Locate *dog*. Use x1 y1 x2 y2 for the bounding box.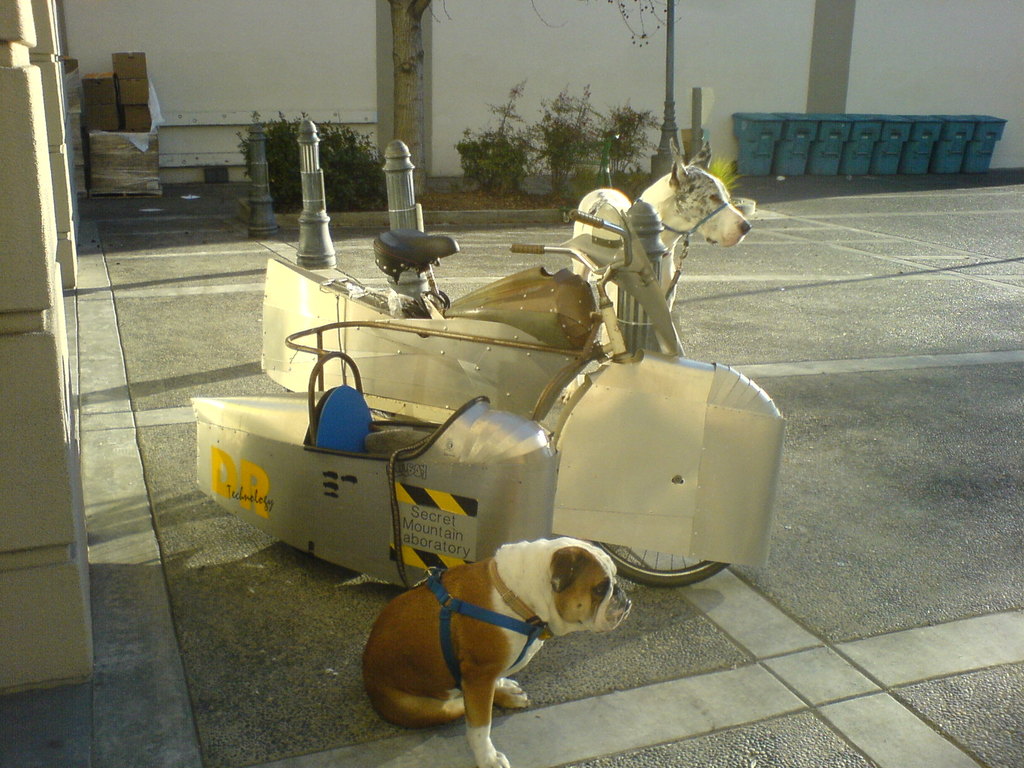
364 538 630 767.
